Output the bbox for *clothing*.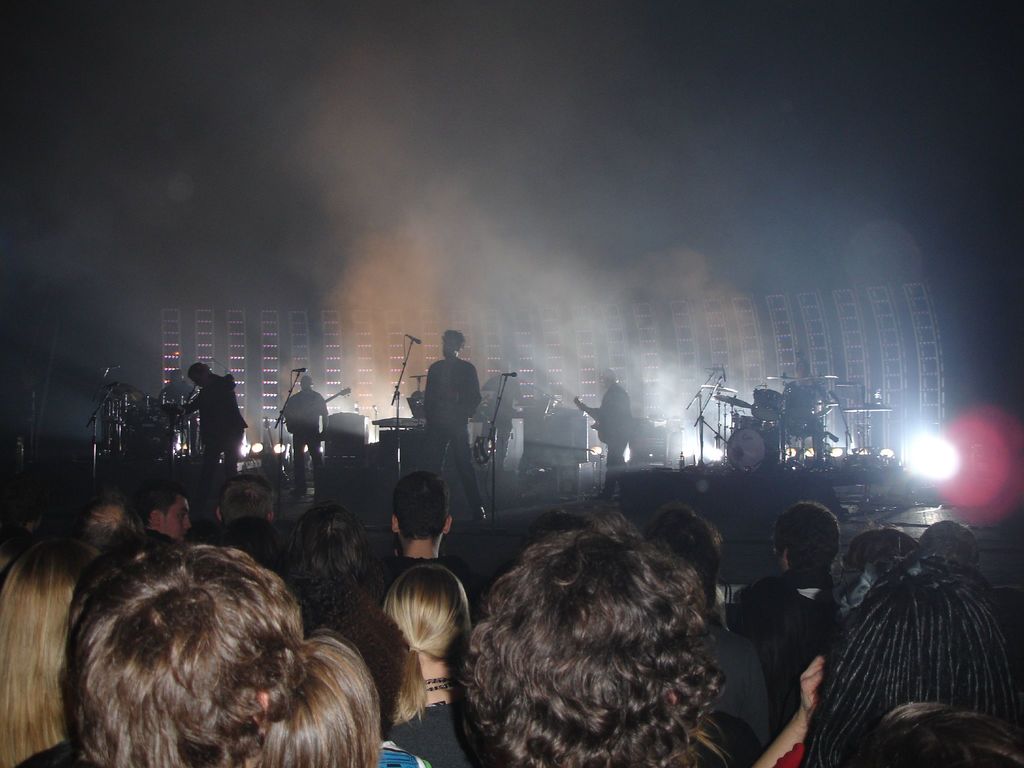
381, 700, 470, 767.
